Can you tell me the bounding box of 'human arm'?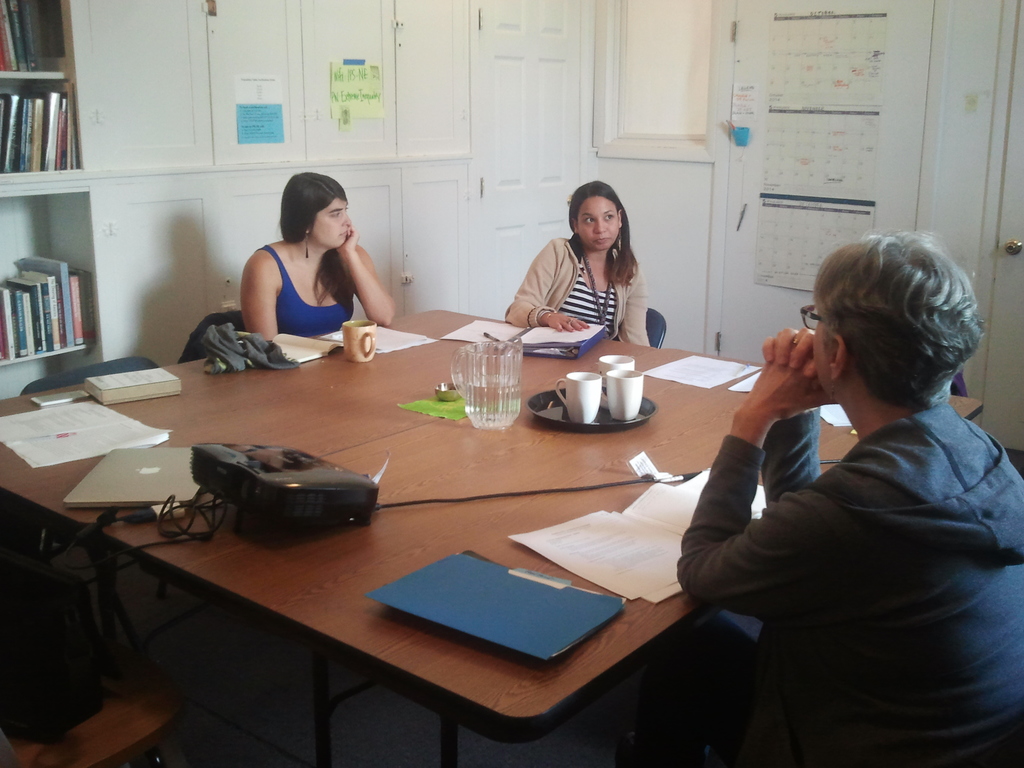
left=499, top=230, right=593, bottom=335.
